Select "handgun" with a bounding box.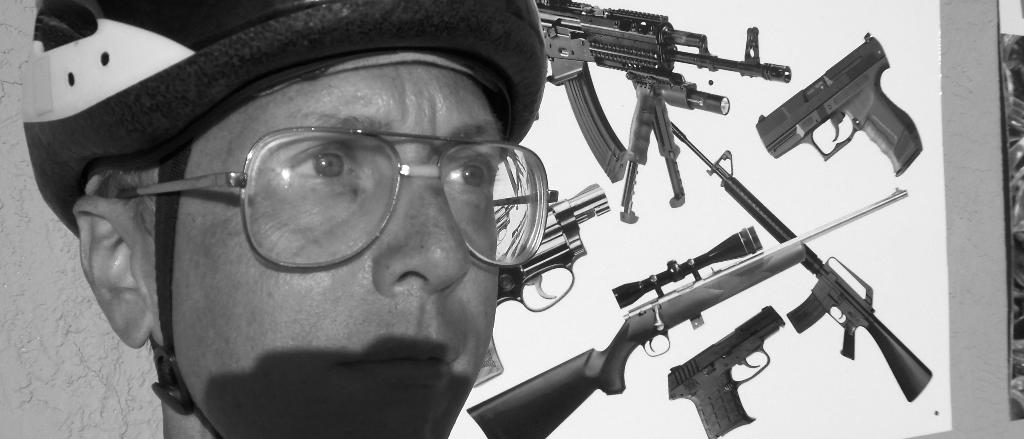
bbox=[467, 185, 908, 438].
